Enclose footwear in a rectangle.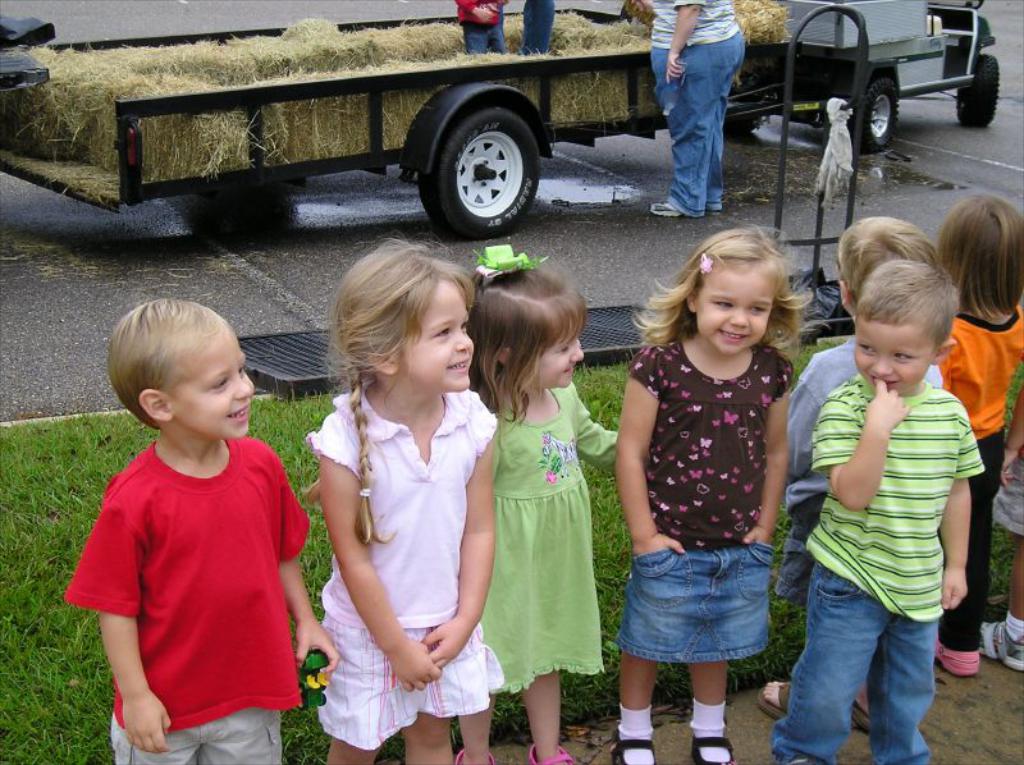
{"left": 529, "top": 745, "right": 564, "bottom": 764}.
